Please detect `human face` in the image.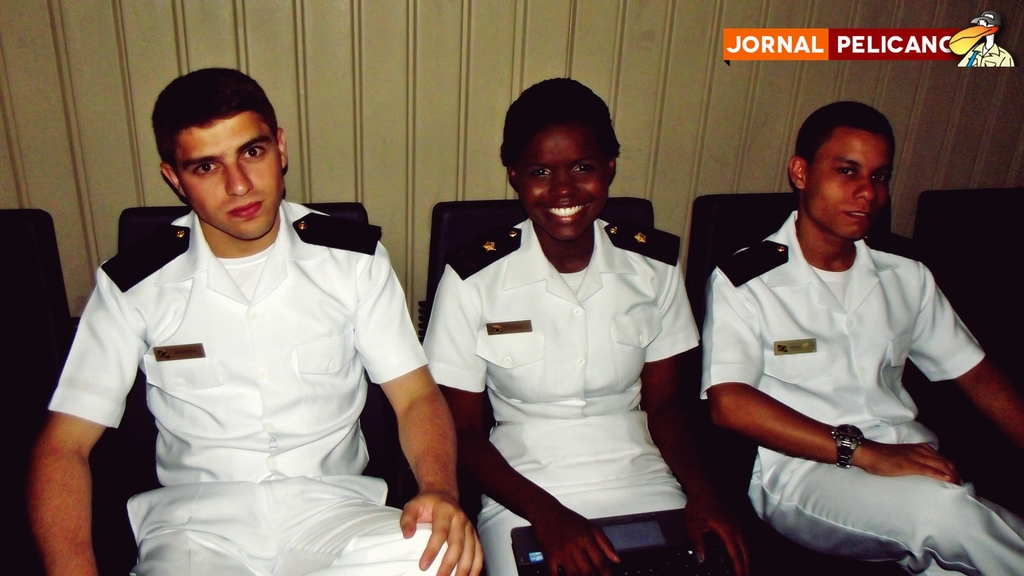
[805, 134, 893, 235].
